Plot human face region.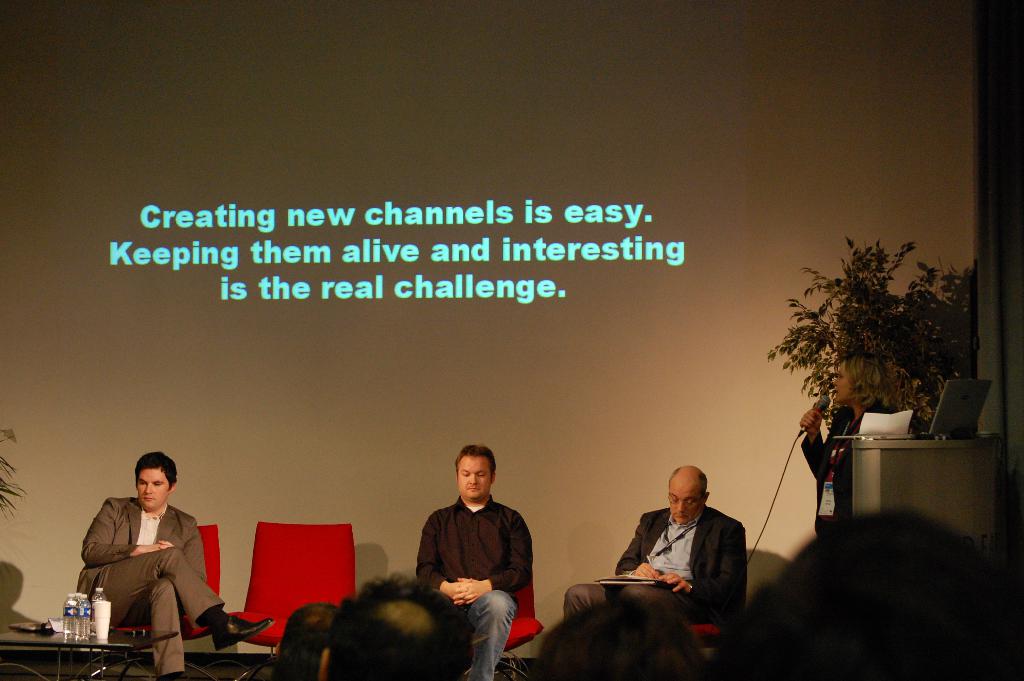
Plotted at rect(459, 455, 494, 502).
